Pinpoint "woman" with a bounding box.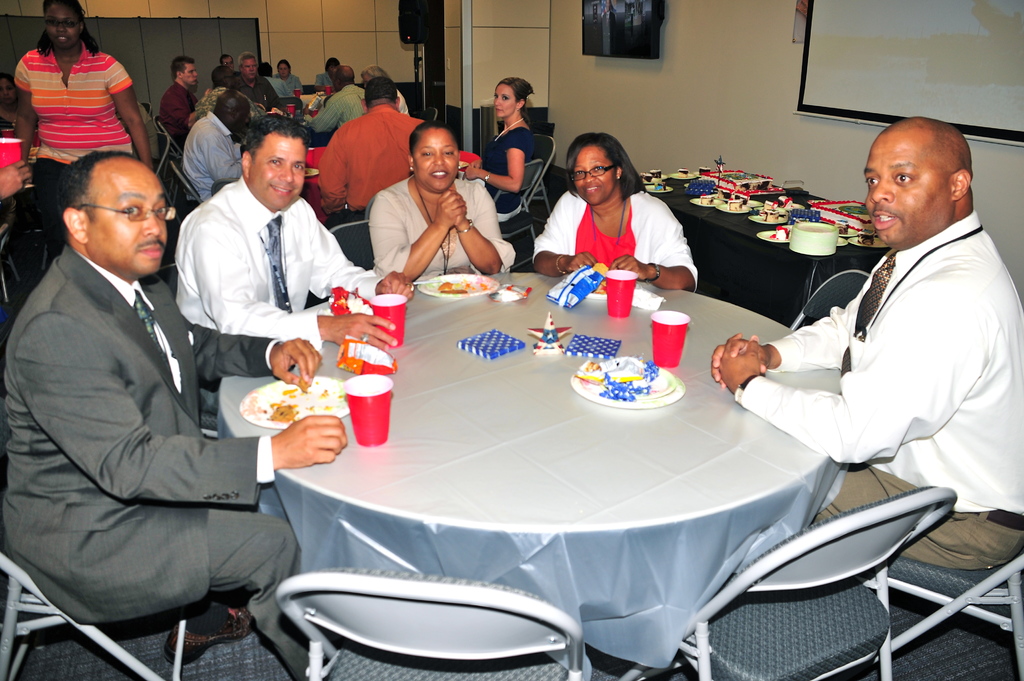
crop(273, 58, 300, 92).
